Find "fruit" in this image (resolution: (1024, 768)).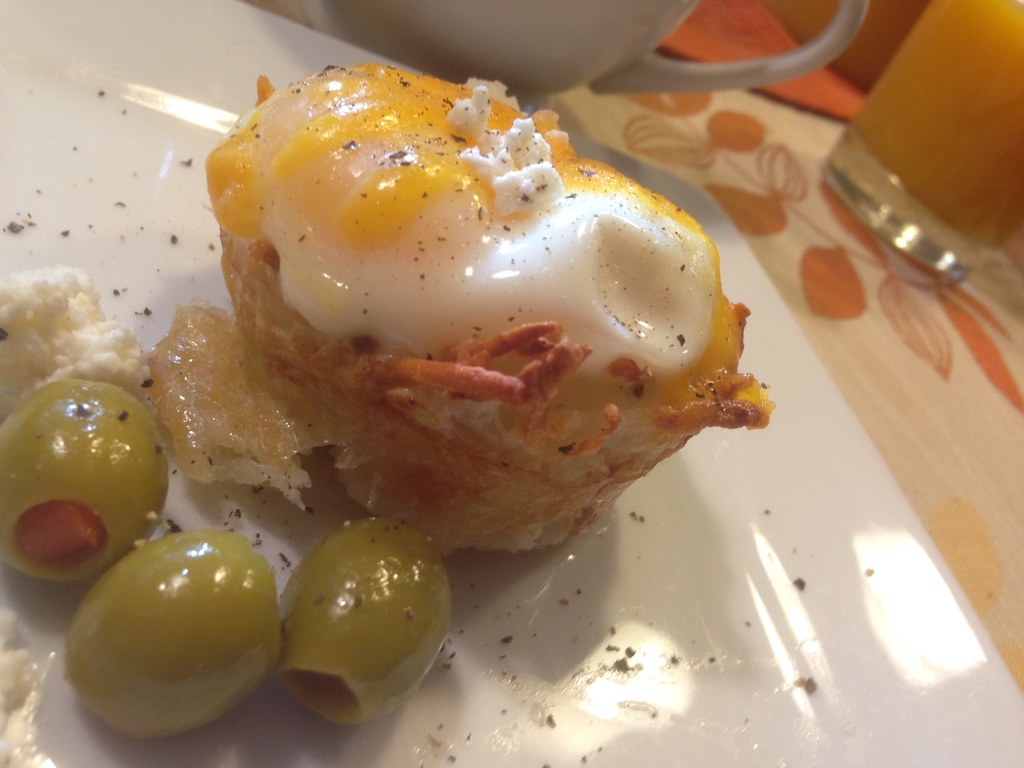
crop(0, 379, 173, 590).
